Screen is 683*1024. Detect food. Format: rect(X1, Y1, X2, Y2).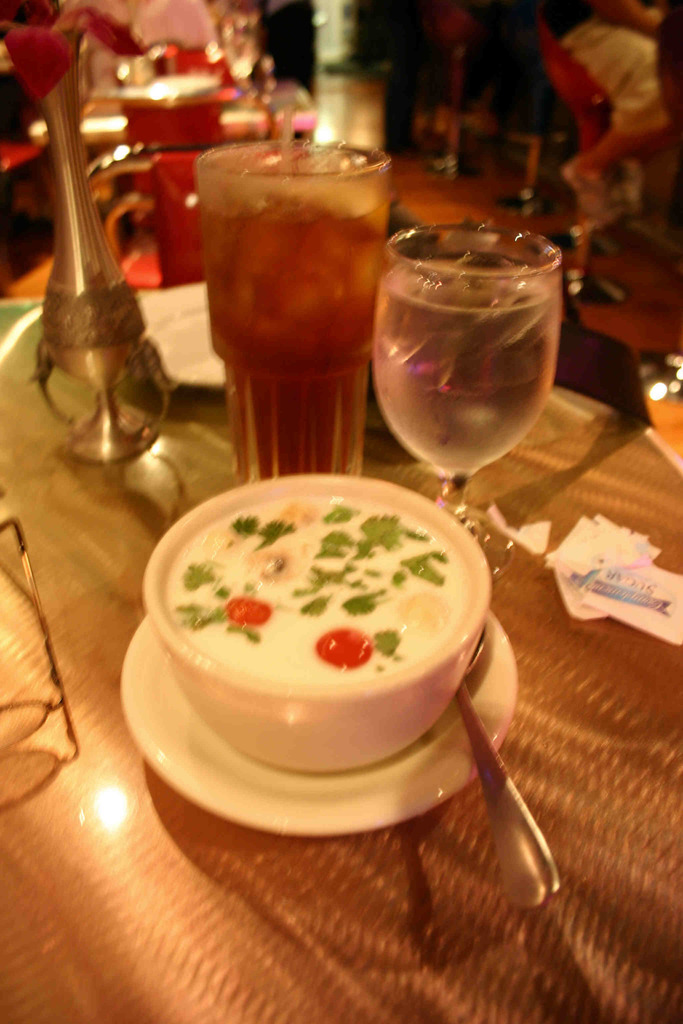
rect(144, 490, 509, 803).
